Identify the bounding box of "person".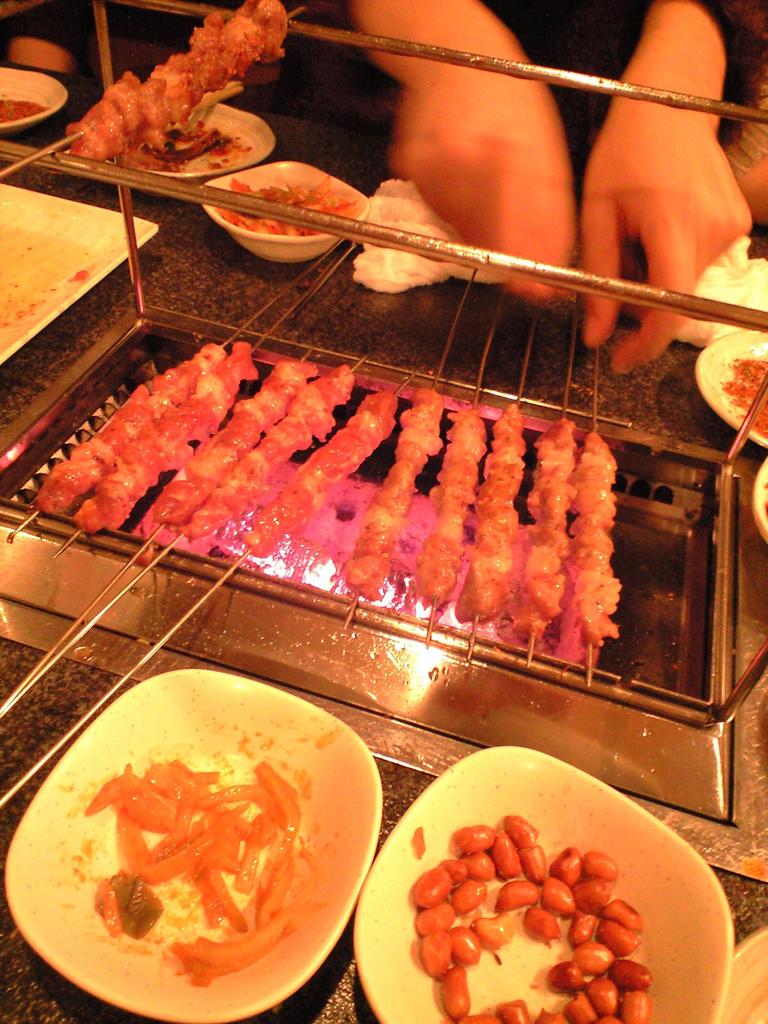
rect(467, 0, 762, 415).
